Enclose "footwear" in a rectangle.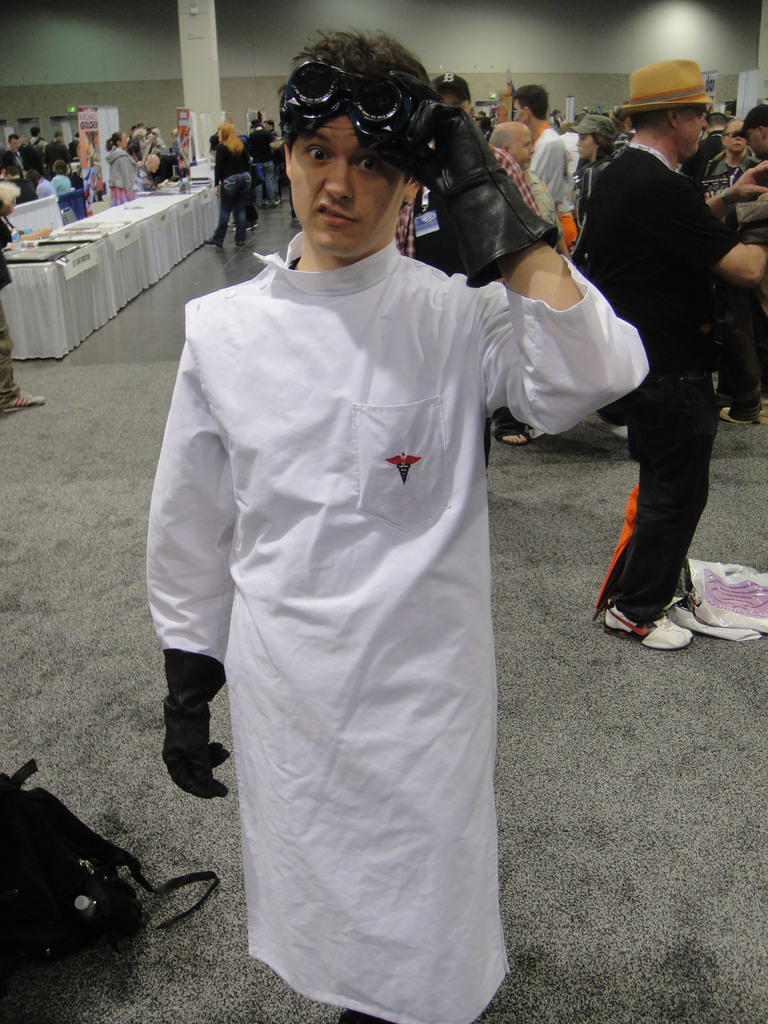
{"x1": 717, "y1": 406, "x2": 751, "y2": 428}.
